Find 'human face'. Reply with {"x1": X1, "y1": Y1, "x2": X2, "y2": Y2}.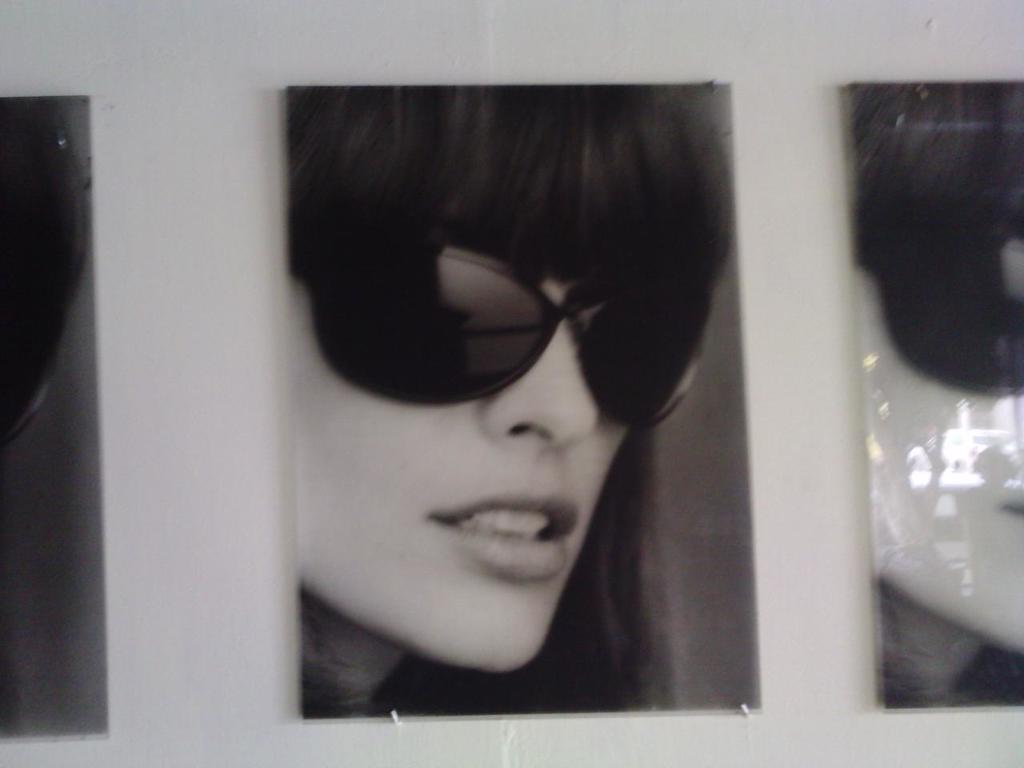
{"x1": 295, "y1": 247, "x2": 629, "y2": 673}.
